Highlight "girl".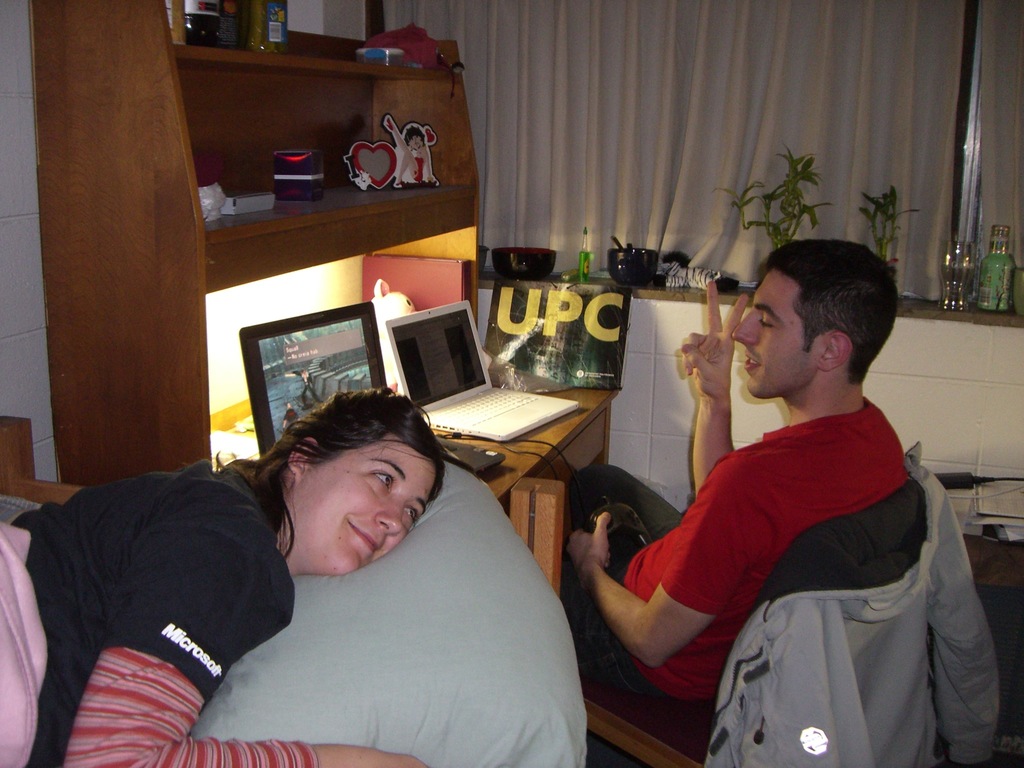
Highlighted region: crop(0, 385, 452, 767).
